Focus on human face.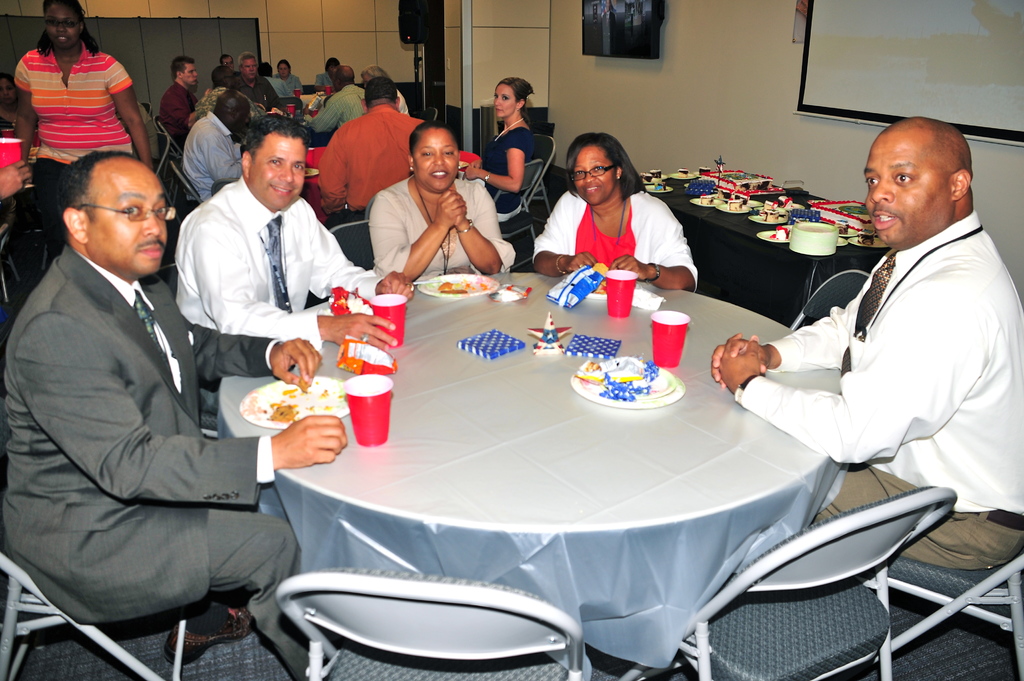
Focused at bbox=[249, 135, 307, 207].
